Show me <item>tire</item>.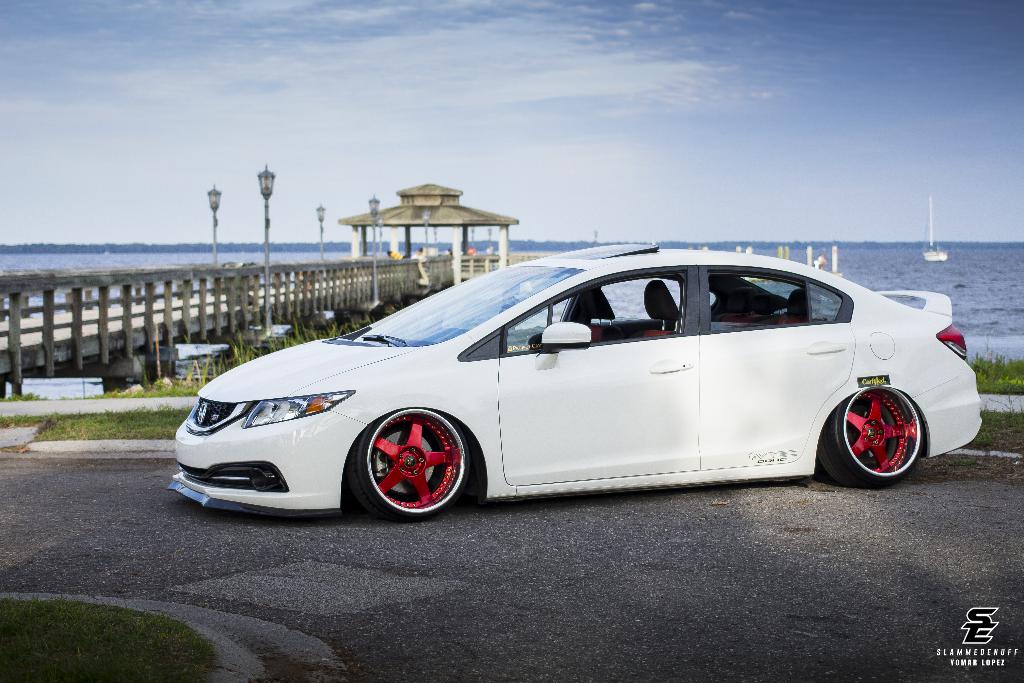
<item>tire</item> is here: region(352, 411, 478, 520).
